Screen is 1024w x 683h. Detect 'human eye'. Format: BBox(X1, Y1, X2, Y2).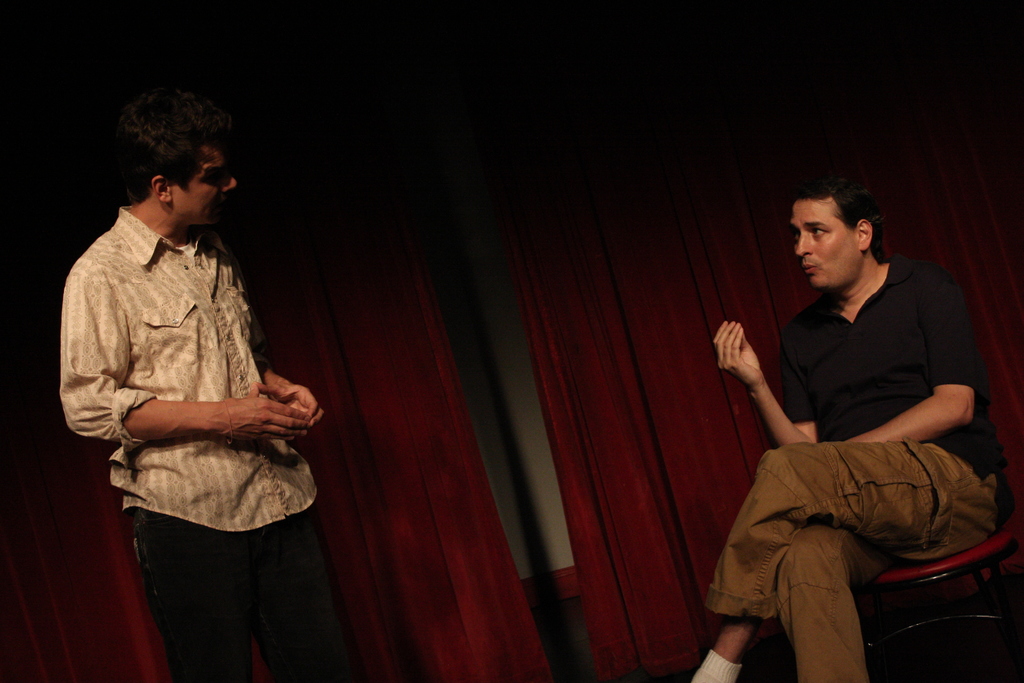
BBox(809, 222, 833, 243).
